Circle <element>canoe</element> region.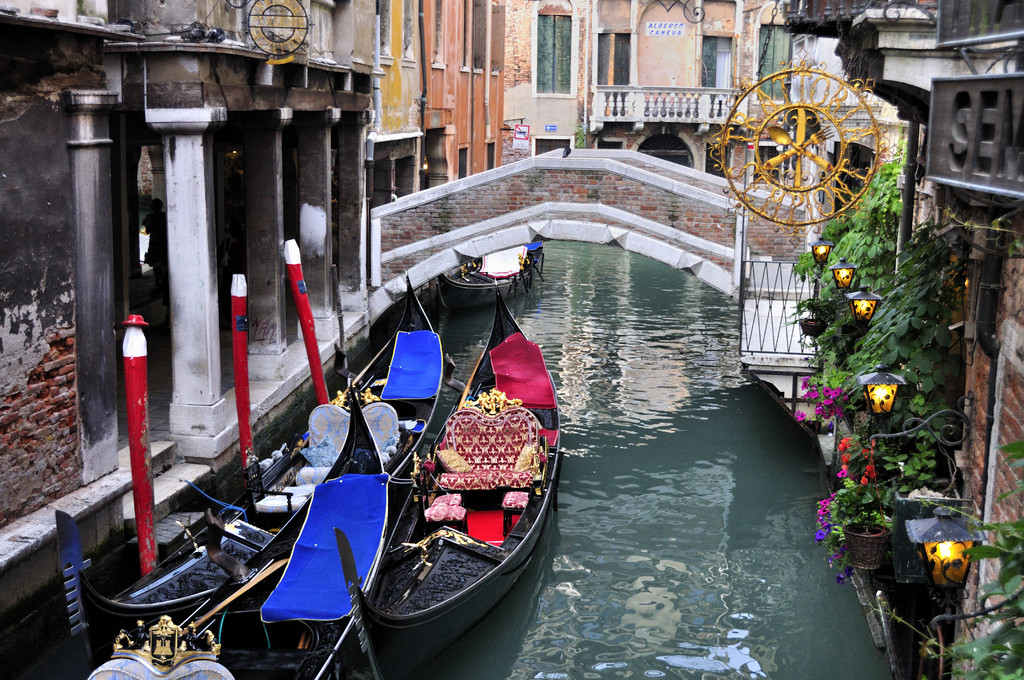
Region: box=[90, 385, 356, 642].
